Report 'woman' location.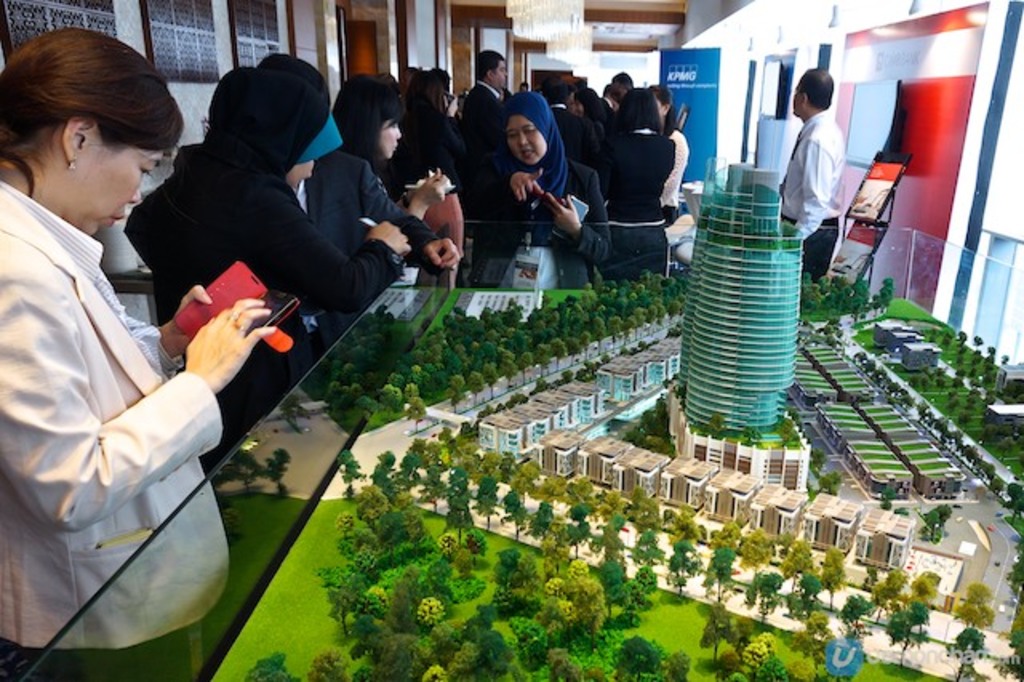
Report: bbox=(322, 61, 458, 240).
